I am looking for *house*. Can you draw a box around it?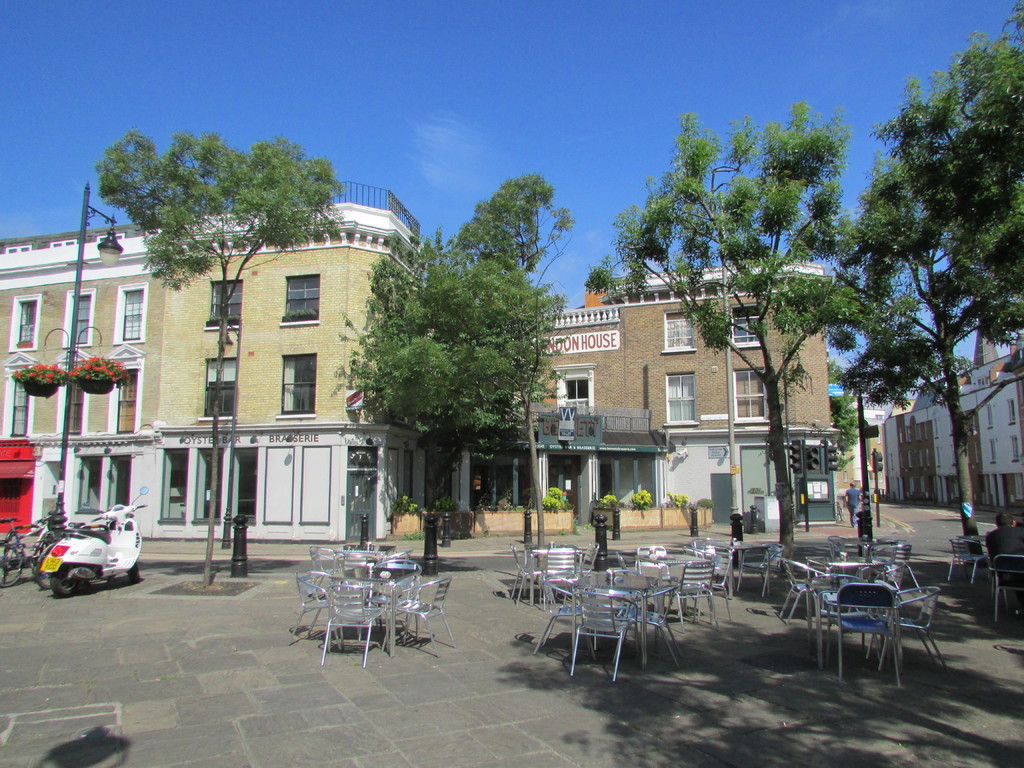
Sure, the bounding box is detection(461, 254, 849, 536).
